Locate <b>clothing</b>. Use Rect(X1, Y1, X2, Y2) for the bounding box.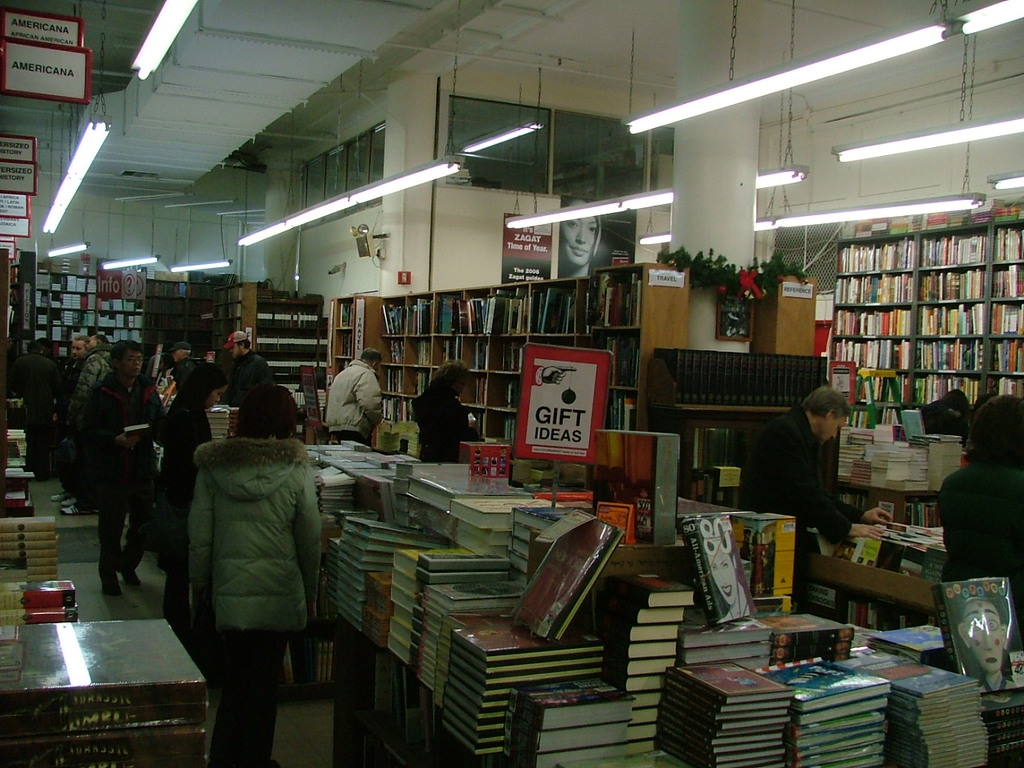
Rect(748, 410, 878, 626).
